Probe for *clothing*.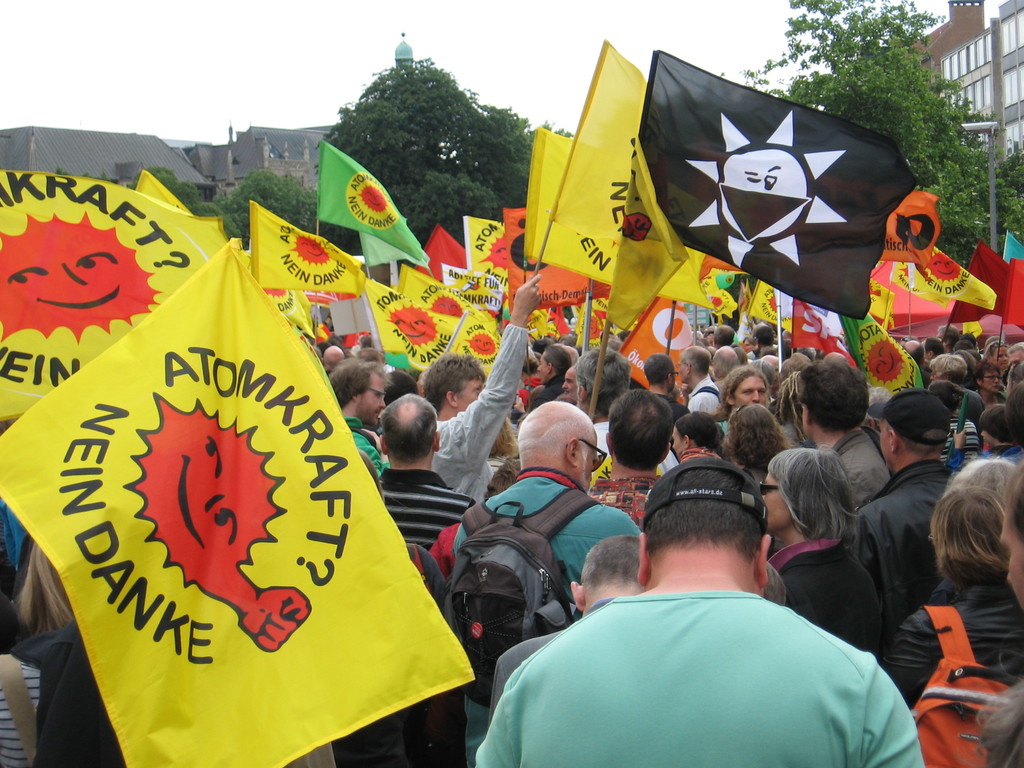
Probe result: [left=773, top=532, right=892, bottom=686].
